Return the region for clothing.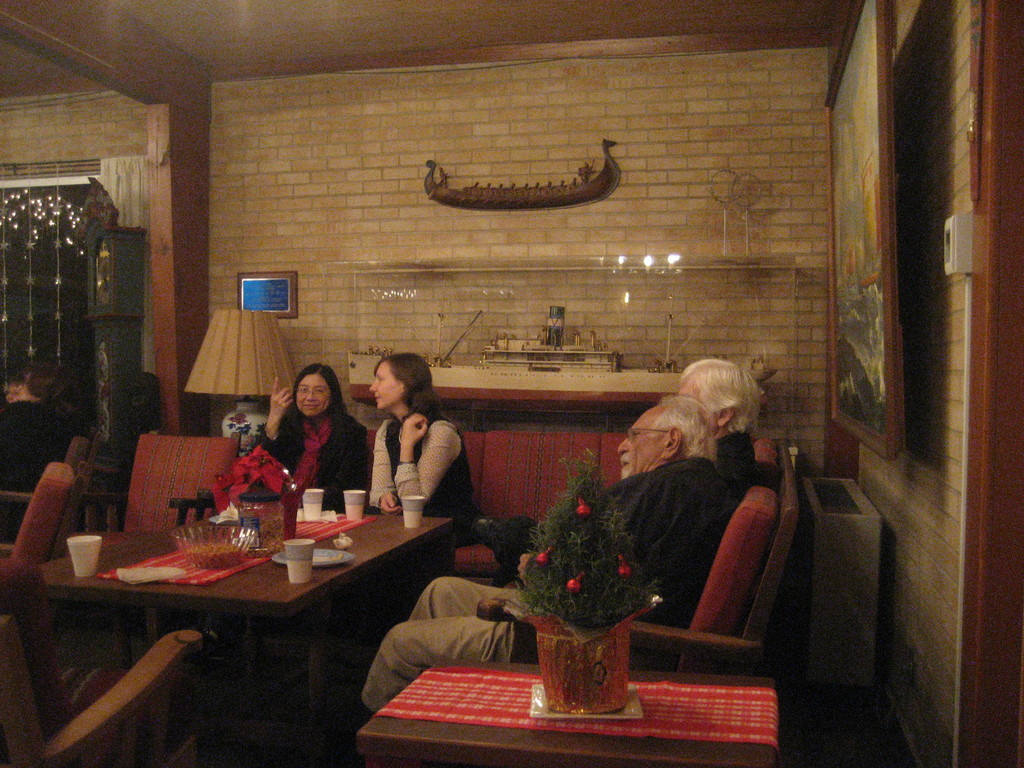
[356, 457, 731, 709].
